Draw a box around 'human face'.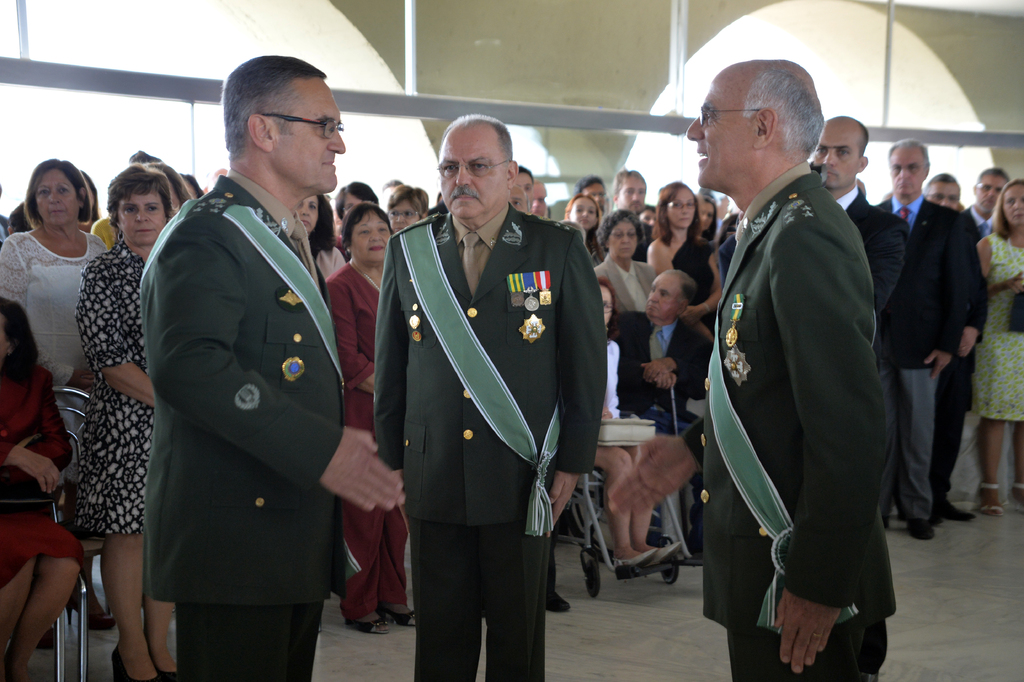
left=529, top=181, right=550, bottom=215.
